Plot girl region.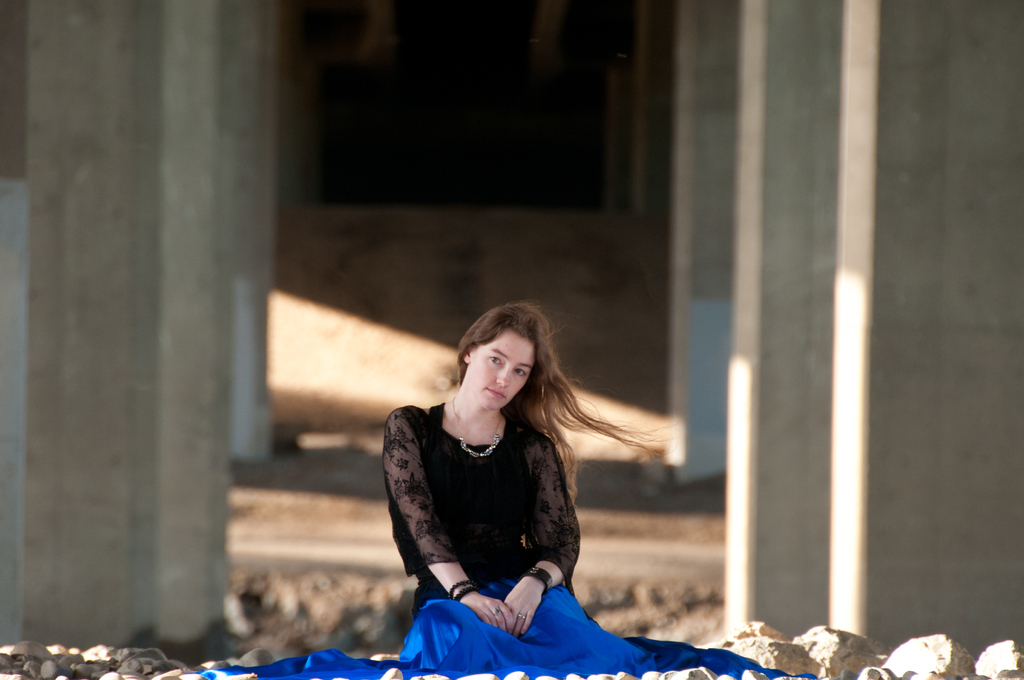
Plotted at box=[363, 320, 668, 672].
